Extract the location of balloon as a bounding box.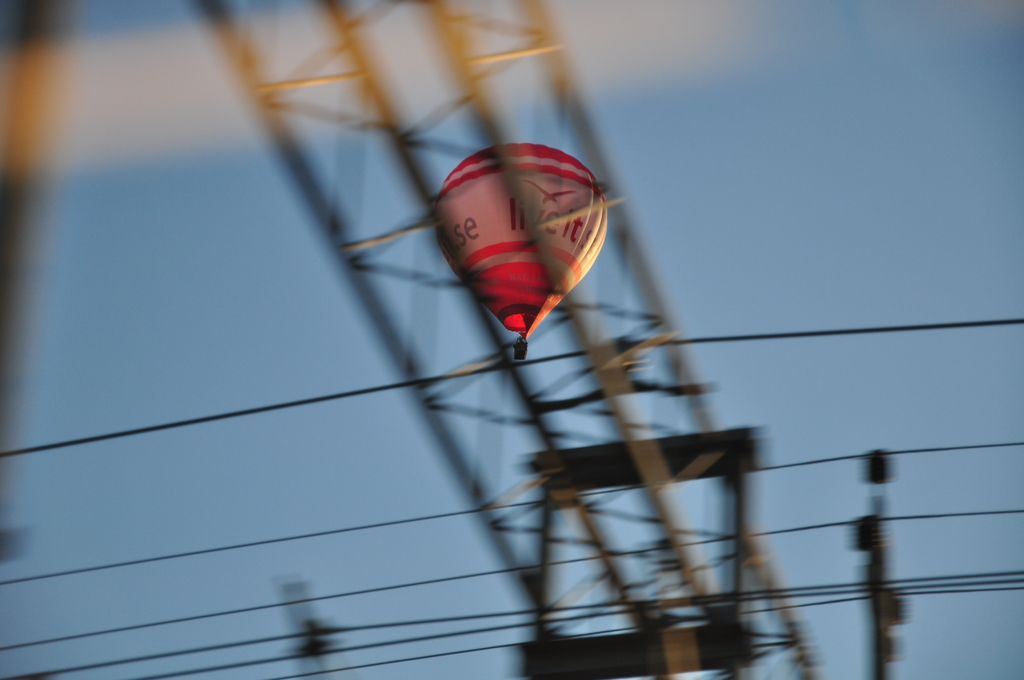
detection(433, 144, 609, 334).
